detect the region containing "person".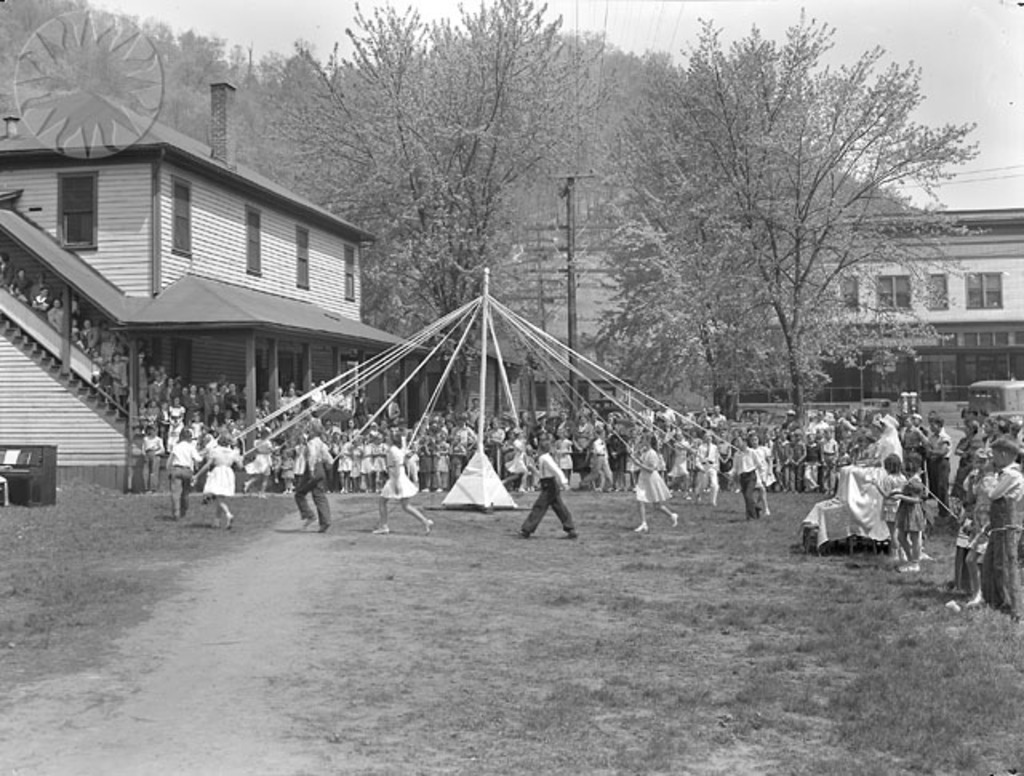
(982, 434, 1022, 611).
